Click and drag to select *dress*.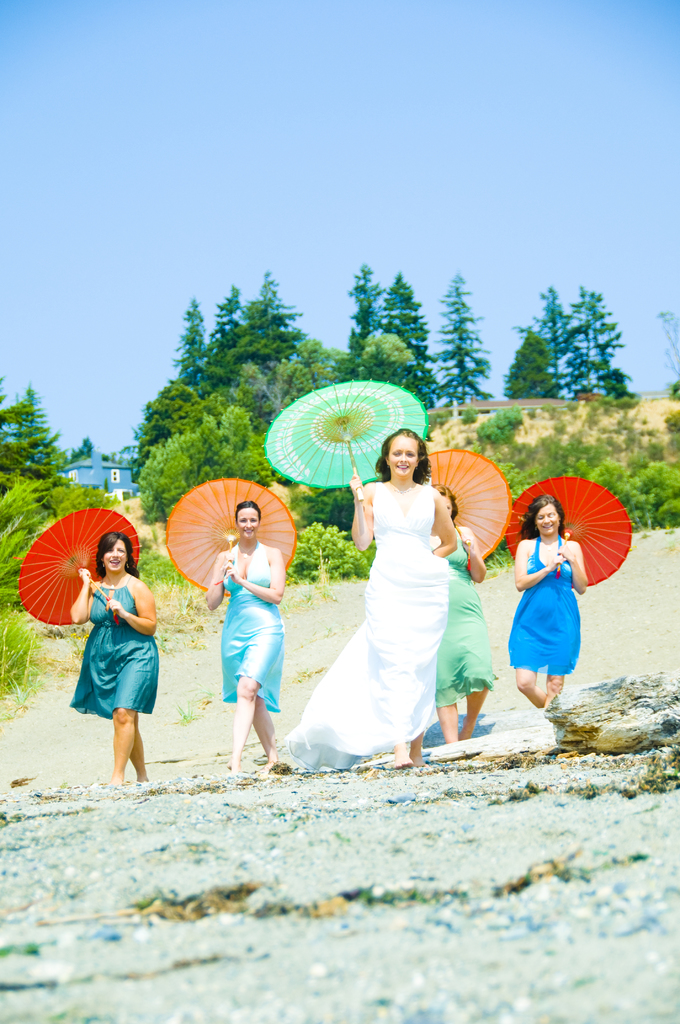
Selection: bbox=(68, 572, 157, 722).
